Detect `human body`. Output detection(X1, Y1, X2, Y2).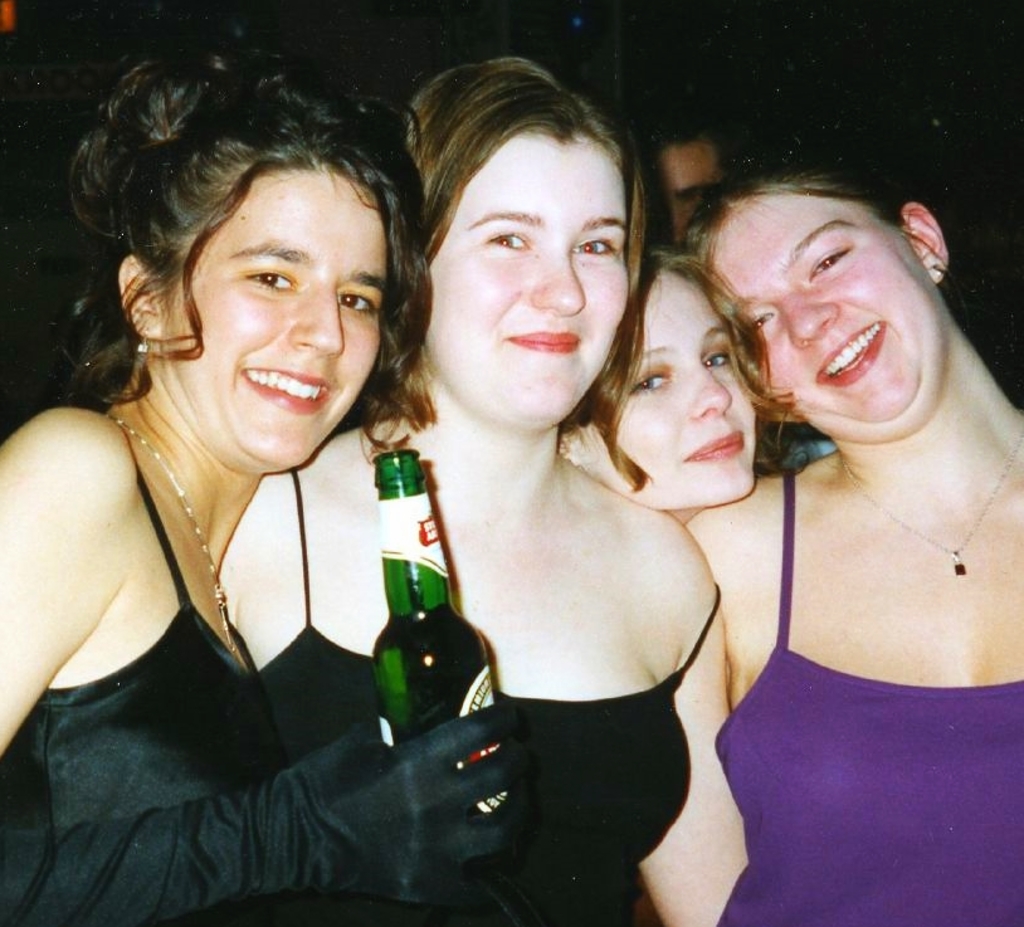
detection(688, 141, 1023, 926).
